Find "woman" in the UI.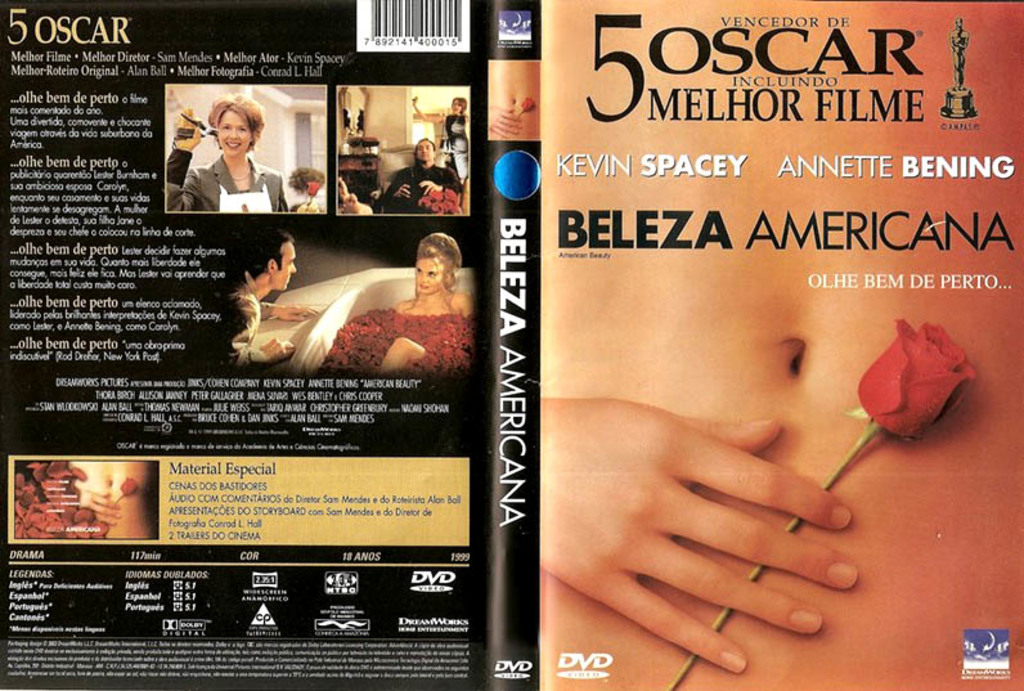
UI element at detection(167, 100, 284, 217).
